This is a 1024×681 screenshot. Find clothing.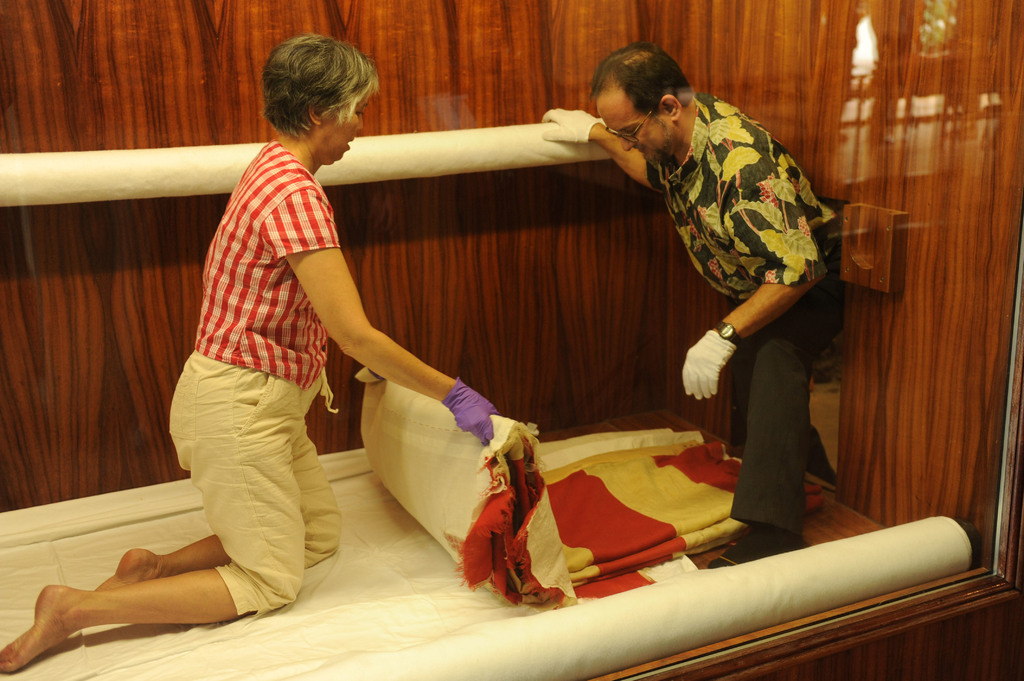
Bounding box: <region>137, 107, 385, 631</region>.
